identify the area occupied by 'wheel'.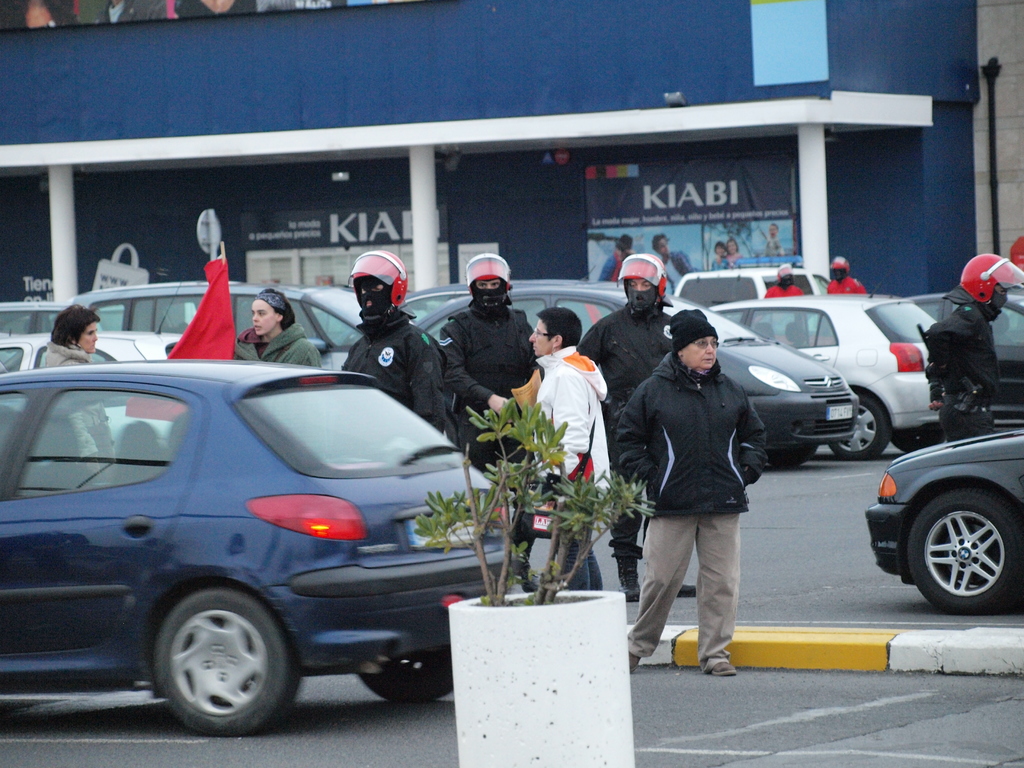
Area: [769, 445, 820, 470].
